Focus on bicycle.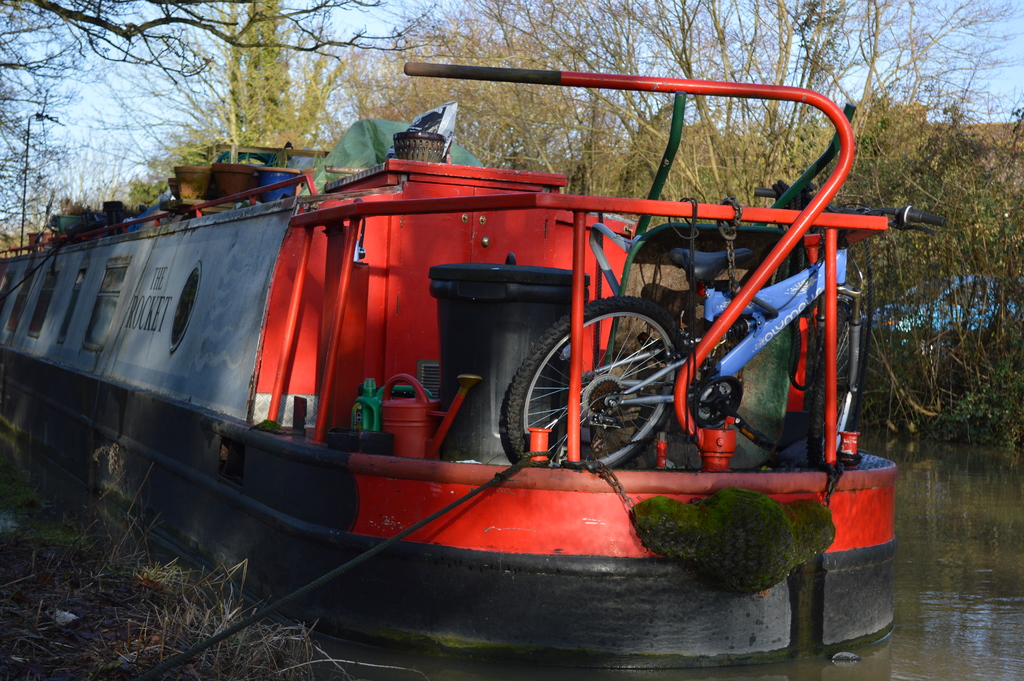
Focused at [488,215,933,477].
